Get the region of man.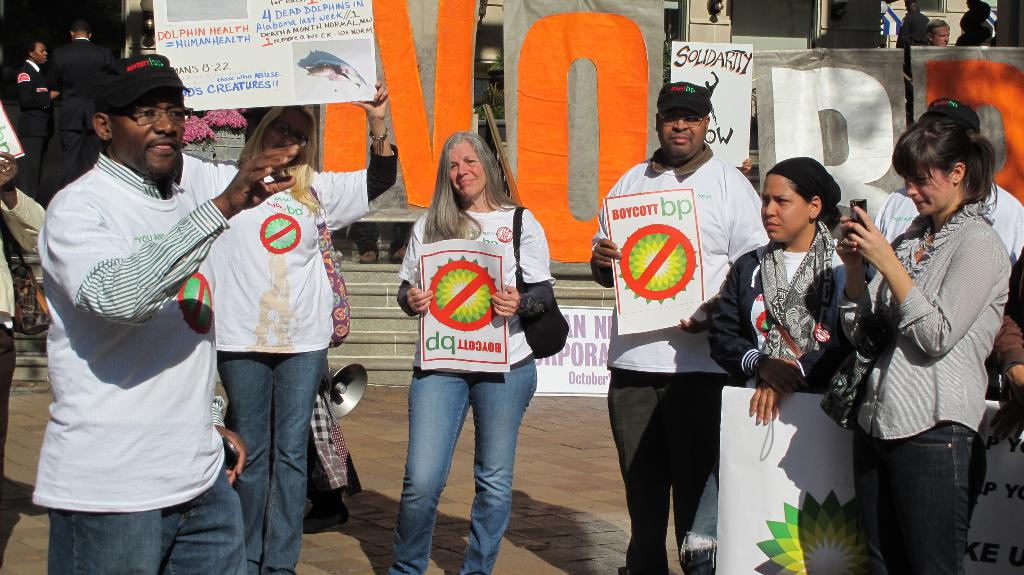
(28,36,255,572).
